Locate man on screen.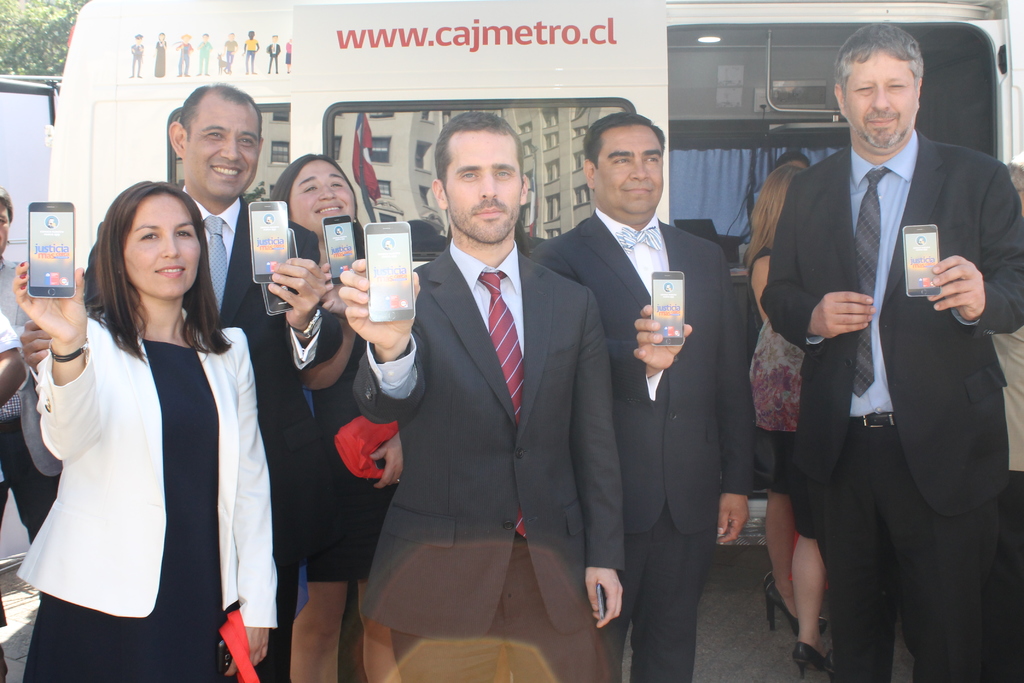
On screen at 0:188:61:541.
